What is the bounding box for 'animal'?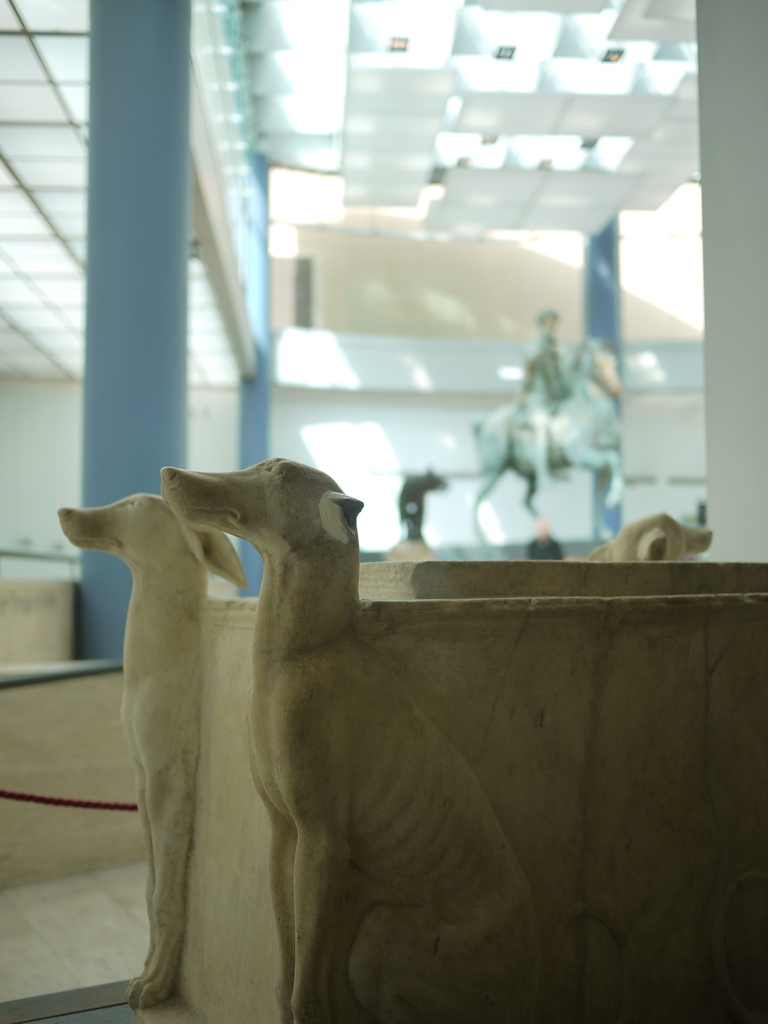
[472, 340, 628, 545].
